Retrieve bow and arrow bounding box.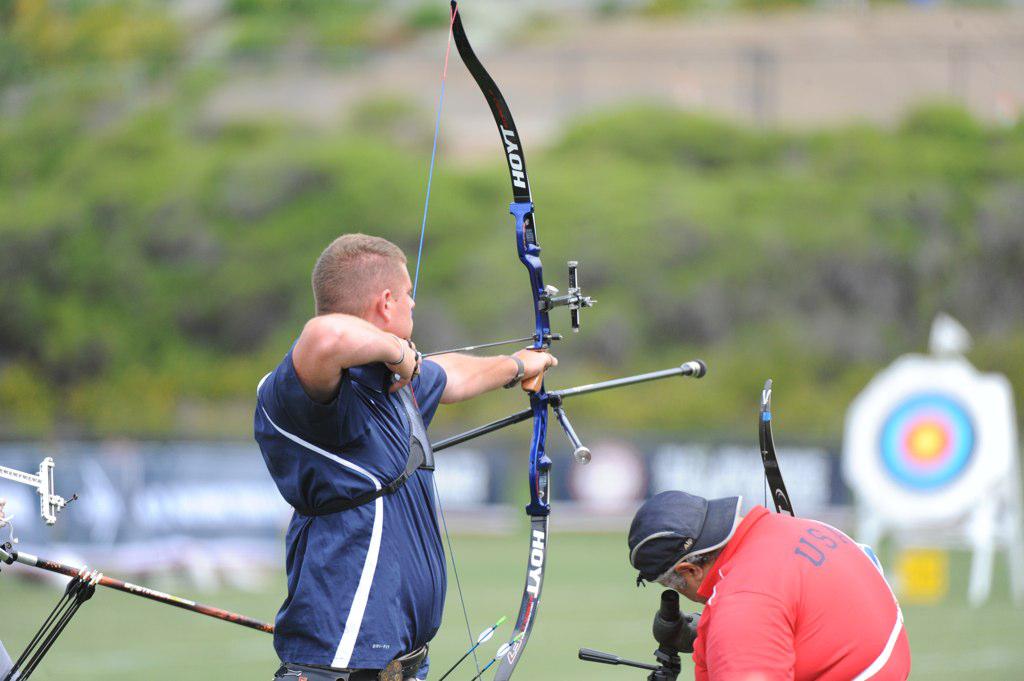
Bounding box: <box>575,374,799,680</box>.
